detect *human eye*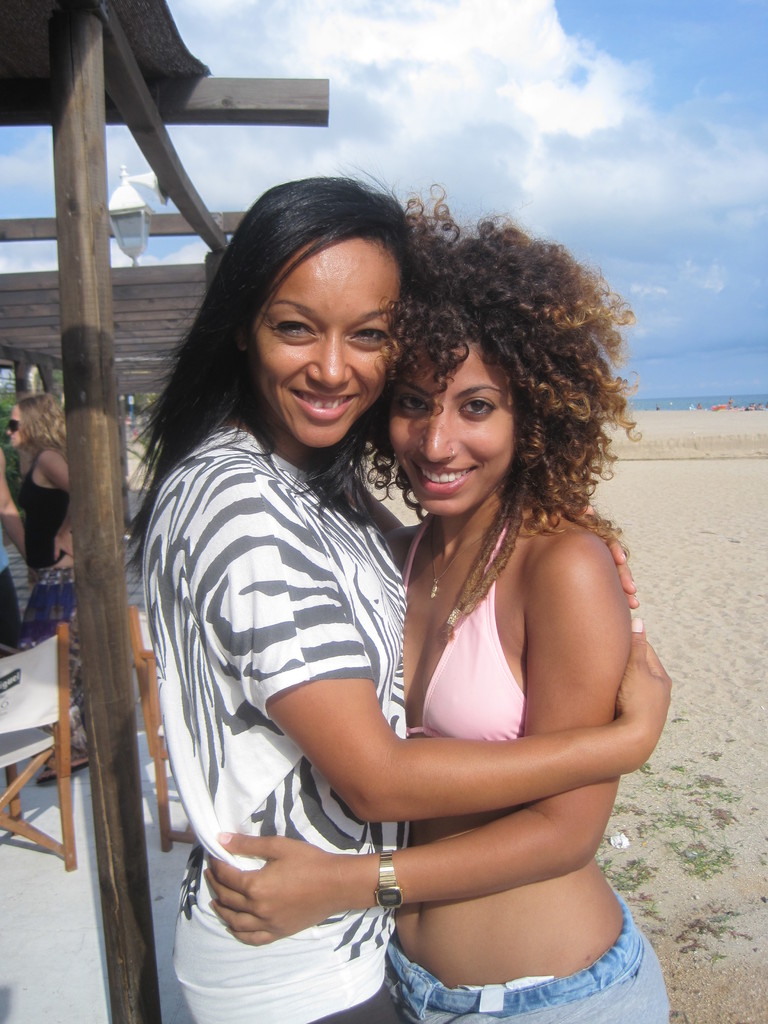
box=[269, 311, 314, 340]
